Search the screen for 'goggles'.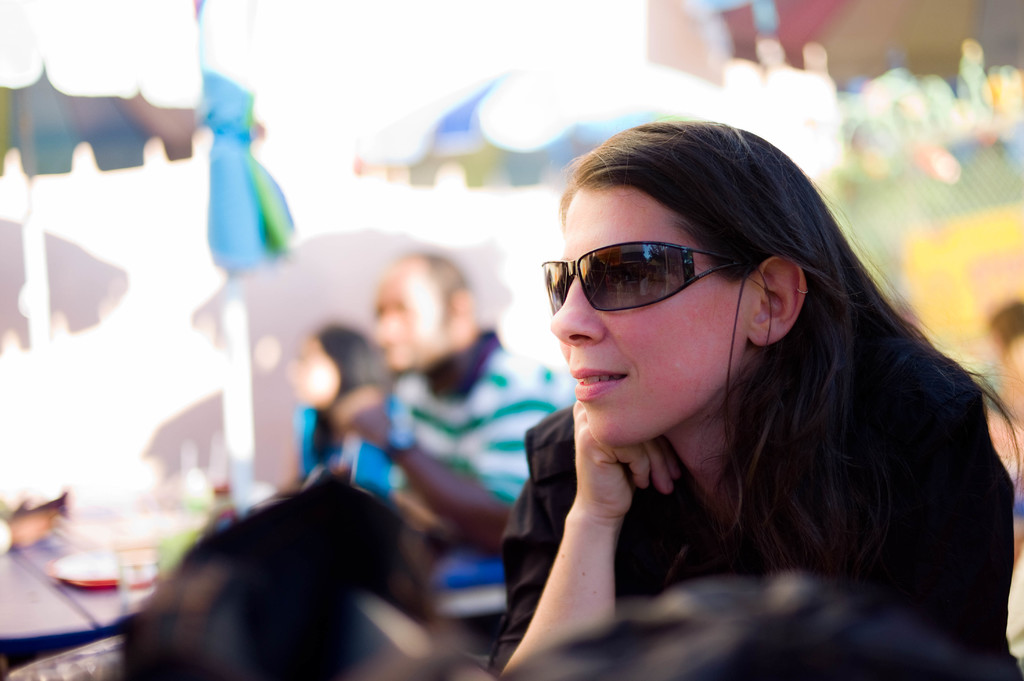
Found at 559:226:774:317.
